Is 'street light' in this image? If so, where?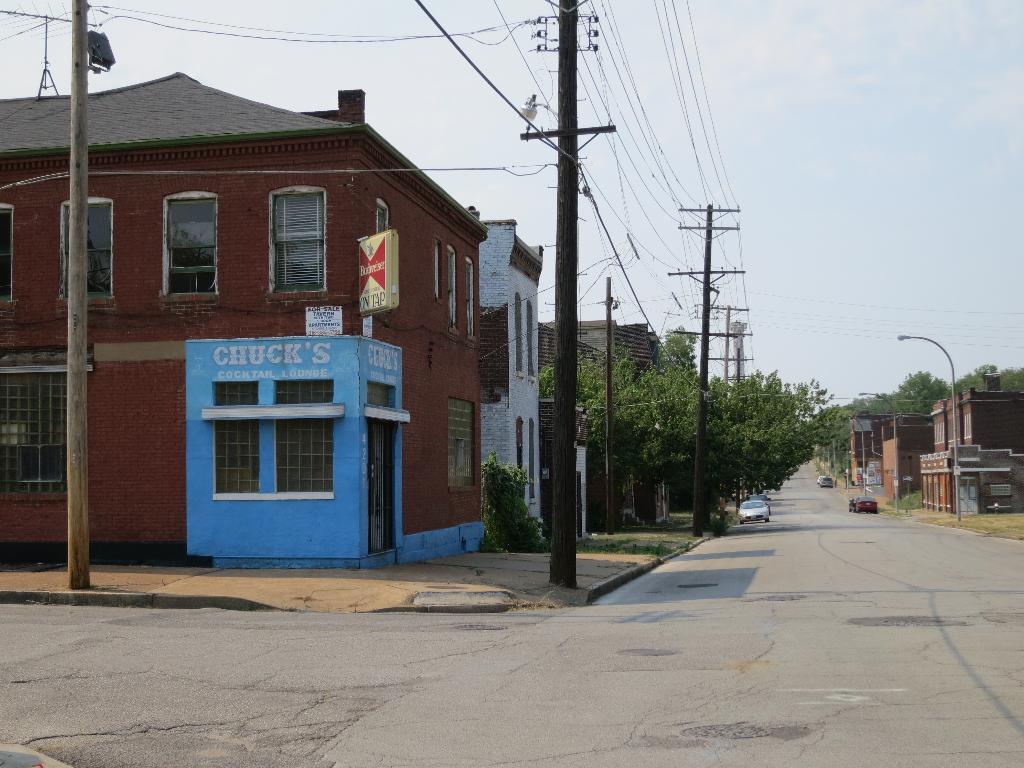
Yes, at locate(897, 331, 963, 525).
